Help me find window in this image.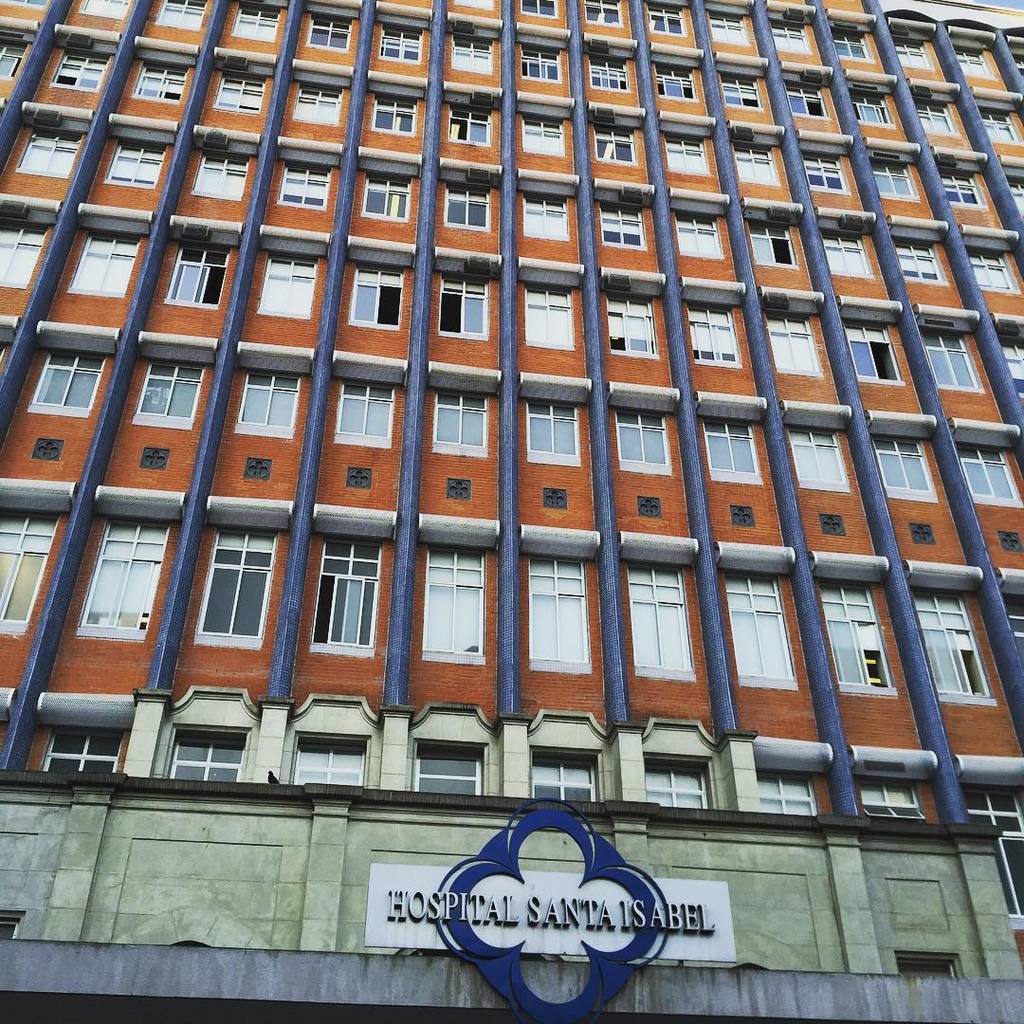
Found it: 521 0 561 10.
